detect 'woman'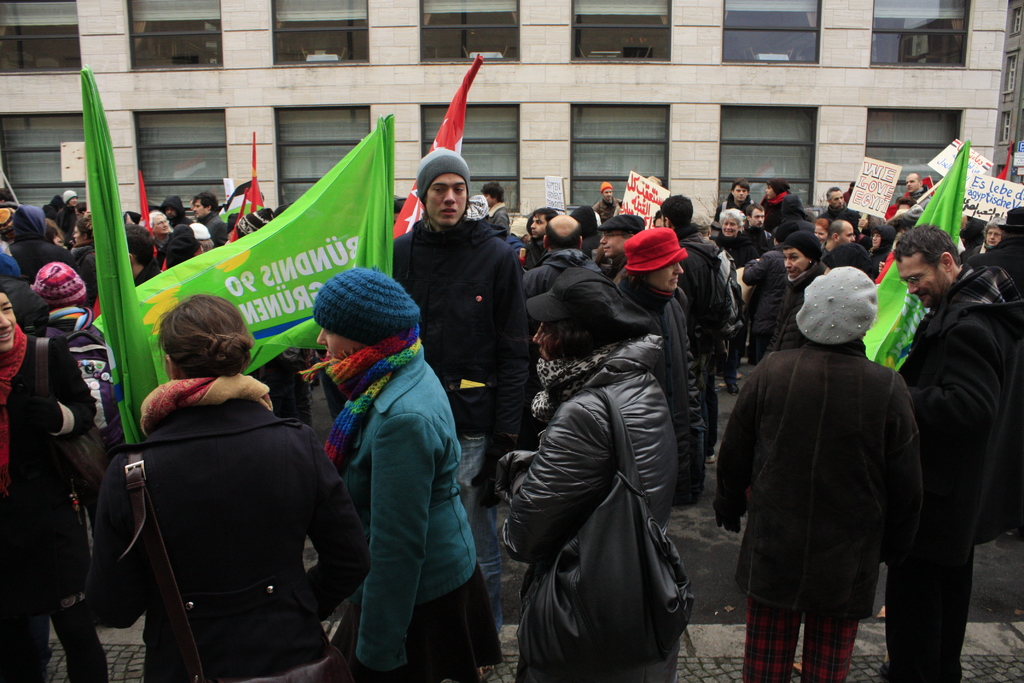
(512,250,706,682)
